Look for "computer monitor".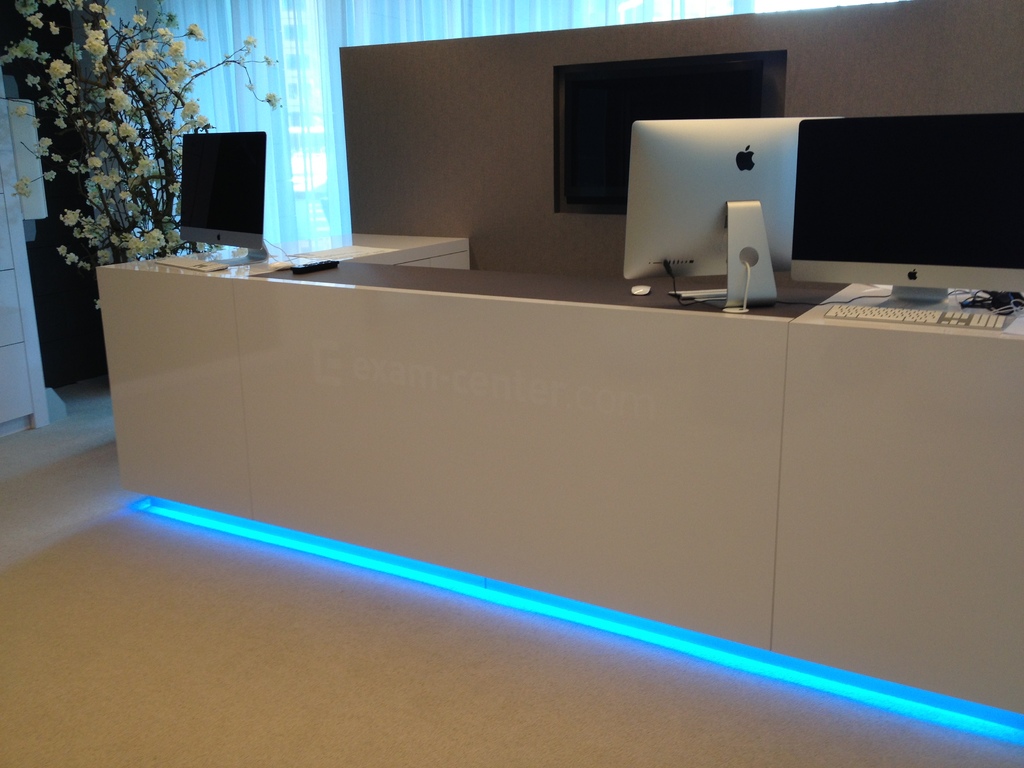
Found: [790, 121, 1023, 301].
